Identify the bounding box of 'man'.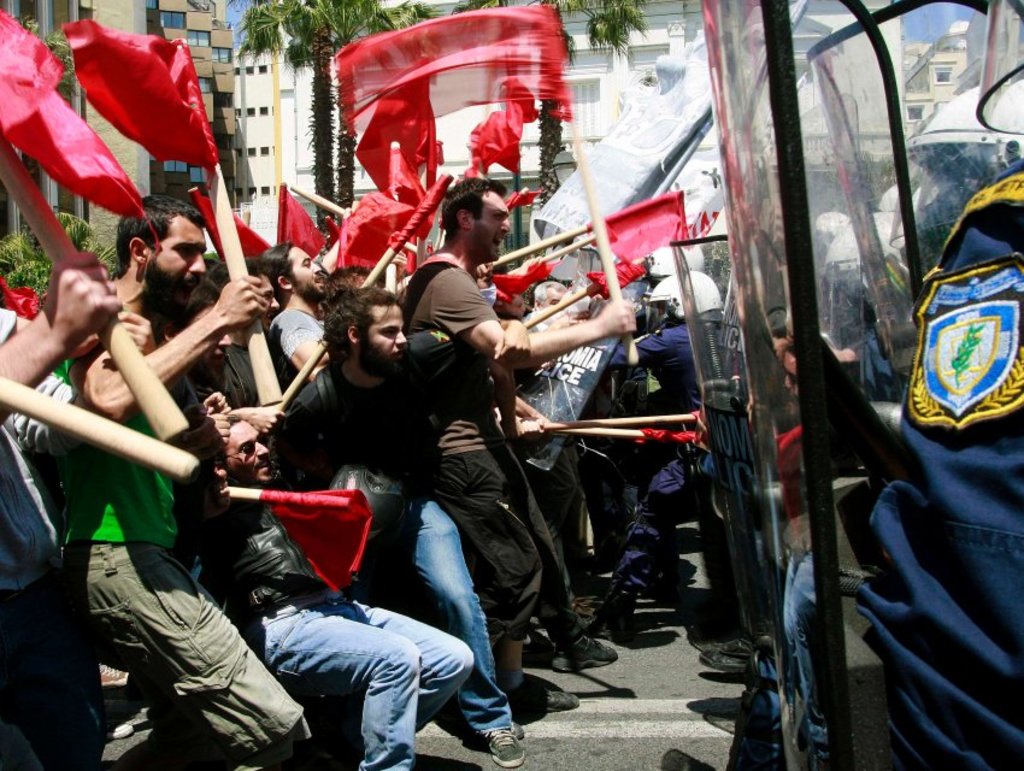
Rect(141, 269, 246, 411).
